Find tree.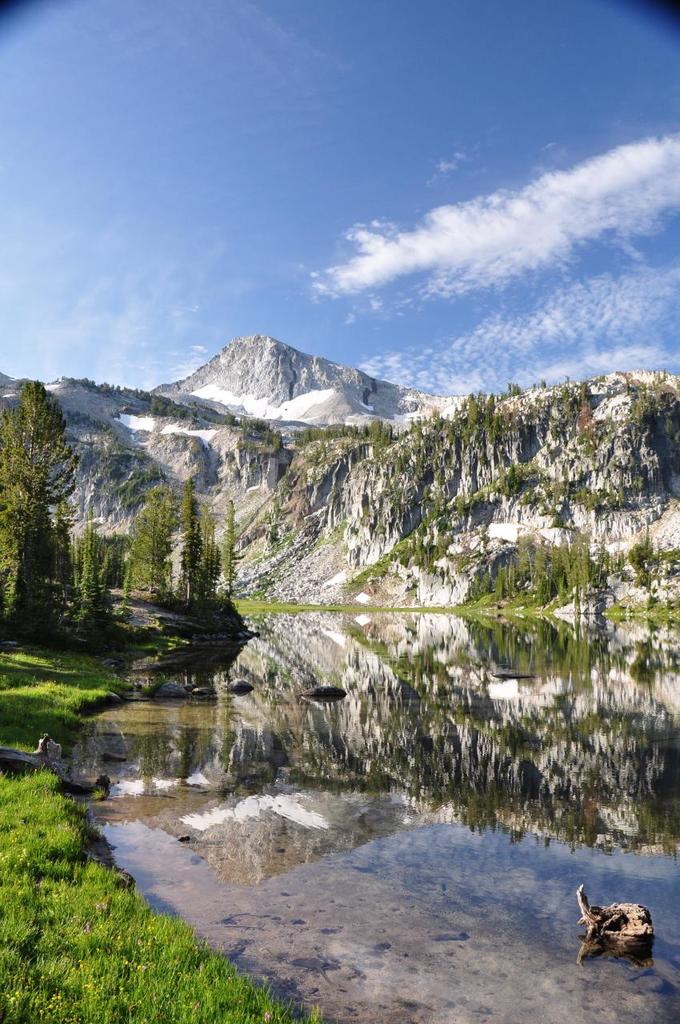
(96,549,131,590).
